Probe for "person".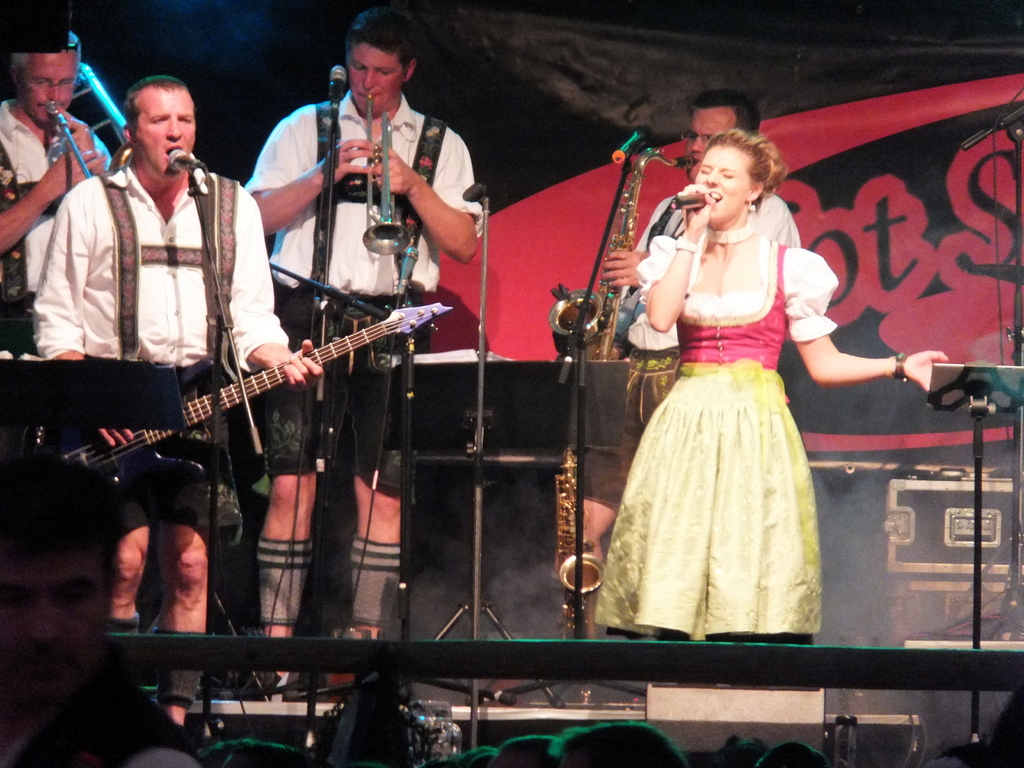
Probe result: {"x1": 36, "y1": 76, "x2": 330, "y2": 733}.
